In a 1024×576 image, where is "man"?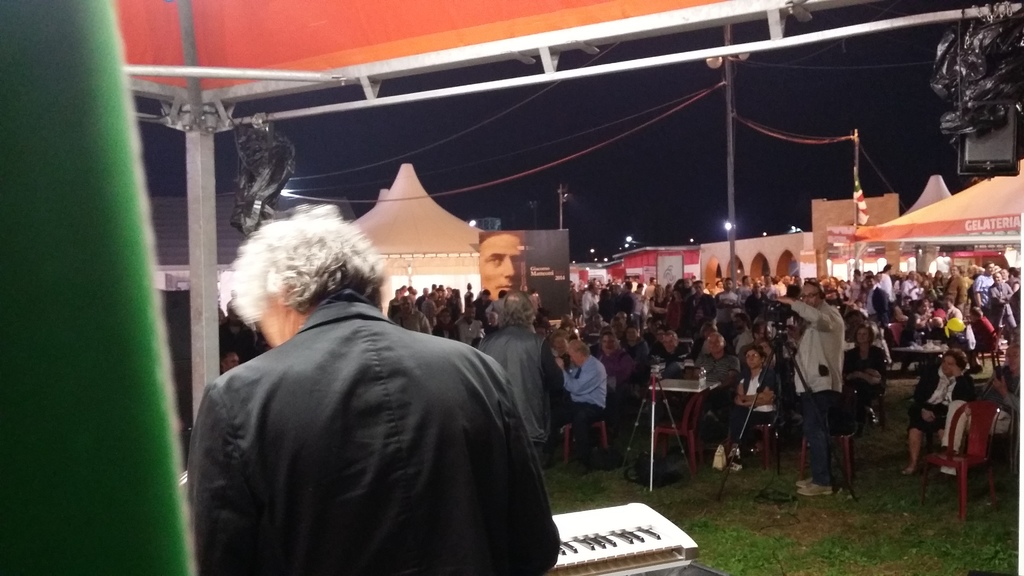
<box>694,332,742,429</box>.
